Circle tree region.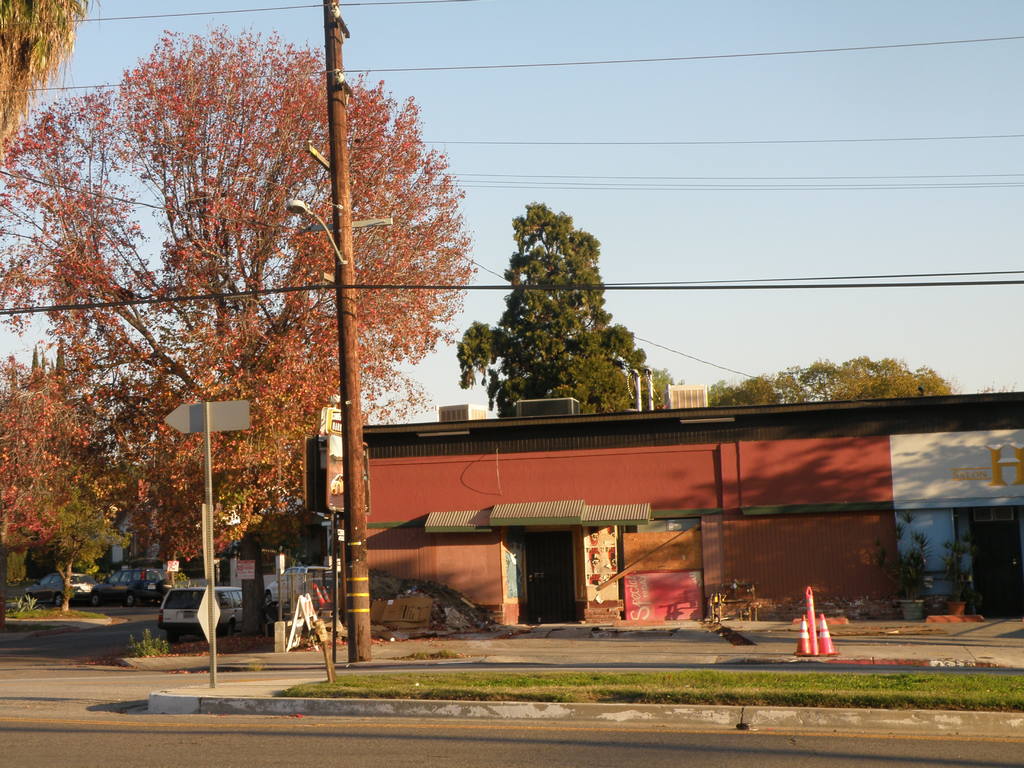
Region: [0,0,103,138].
